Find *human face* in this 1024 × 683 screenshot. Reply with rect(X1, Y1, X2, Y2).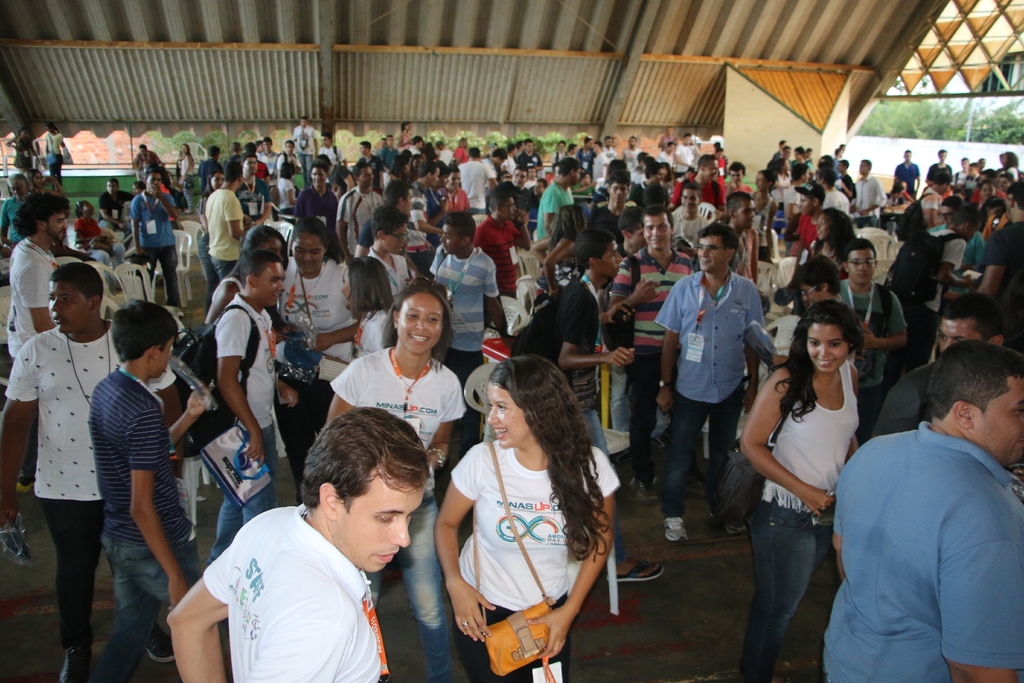
rect(149, 174, 162, 197).
